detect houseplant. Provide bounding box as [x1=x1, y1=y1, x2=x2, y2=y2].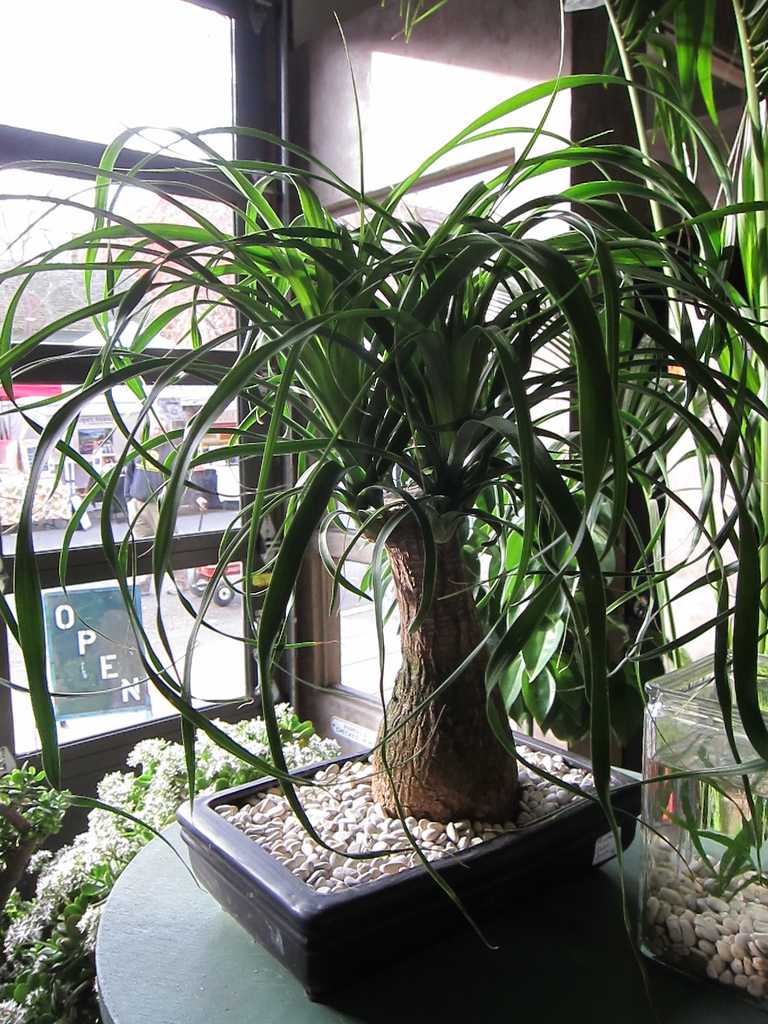
[x1=0, y1=0, x2=767, y2=1023].
